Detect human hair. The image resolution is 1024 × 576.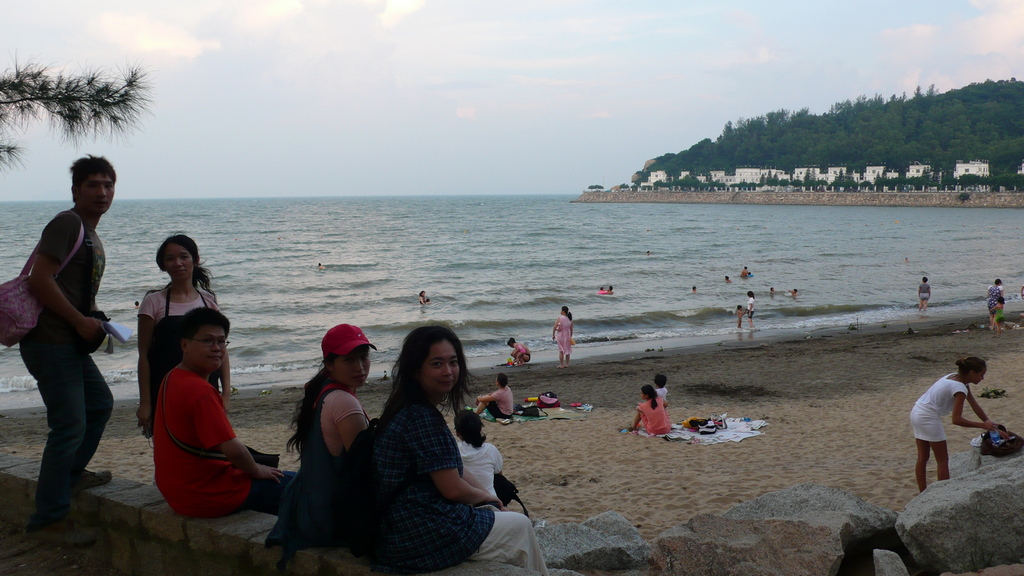
x1=426, y1=298, x2=429, y2=301.
